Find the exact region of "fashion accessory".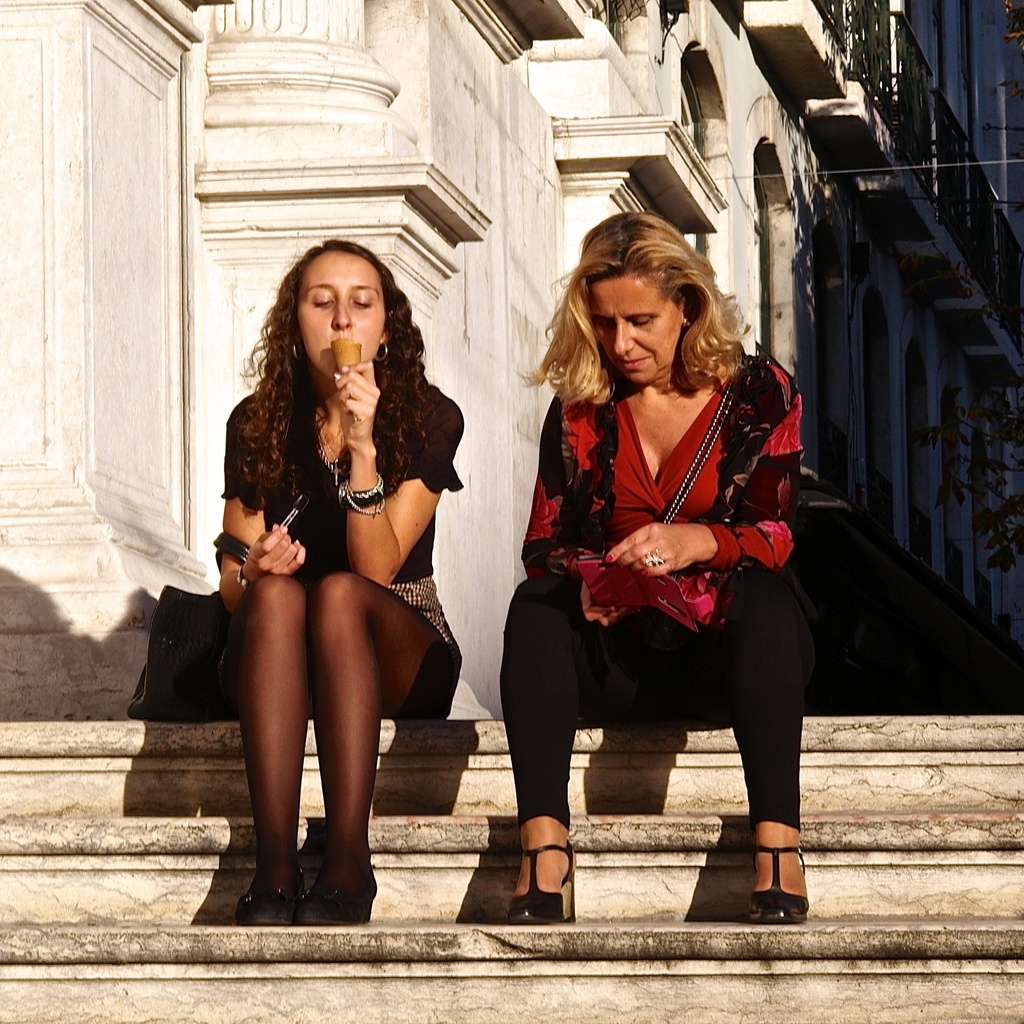
Exact region: [561,367,746,631].
